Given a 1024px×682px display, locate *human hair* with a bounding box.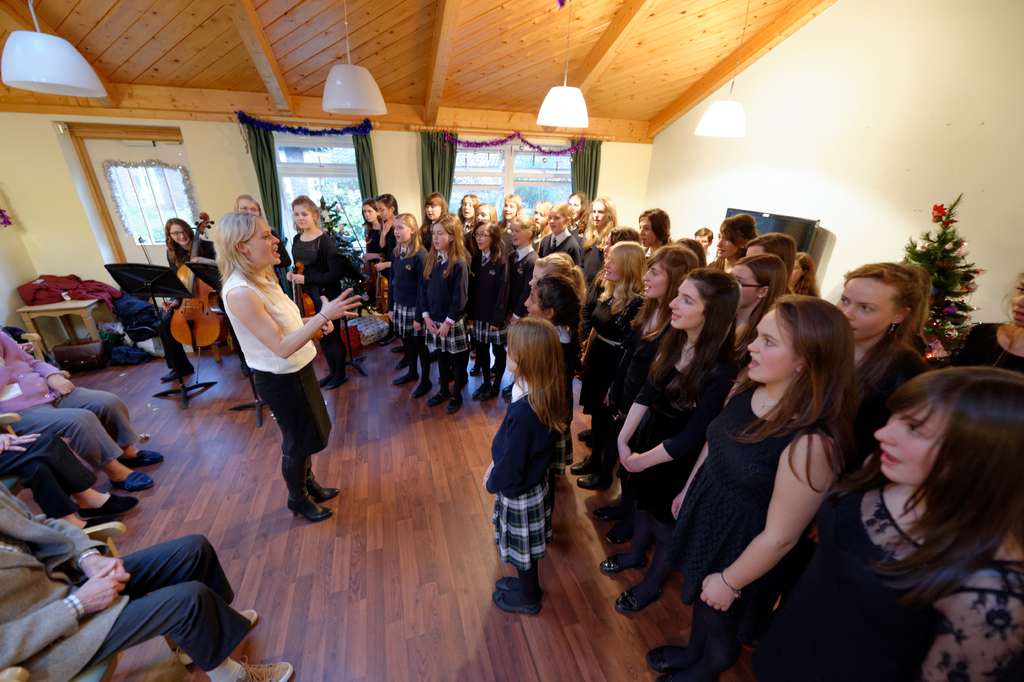
Located: pyautogui.locateOnScreen(744, 231, 796, 296).
